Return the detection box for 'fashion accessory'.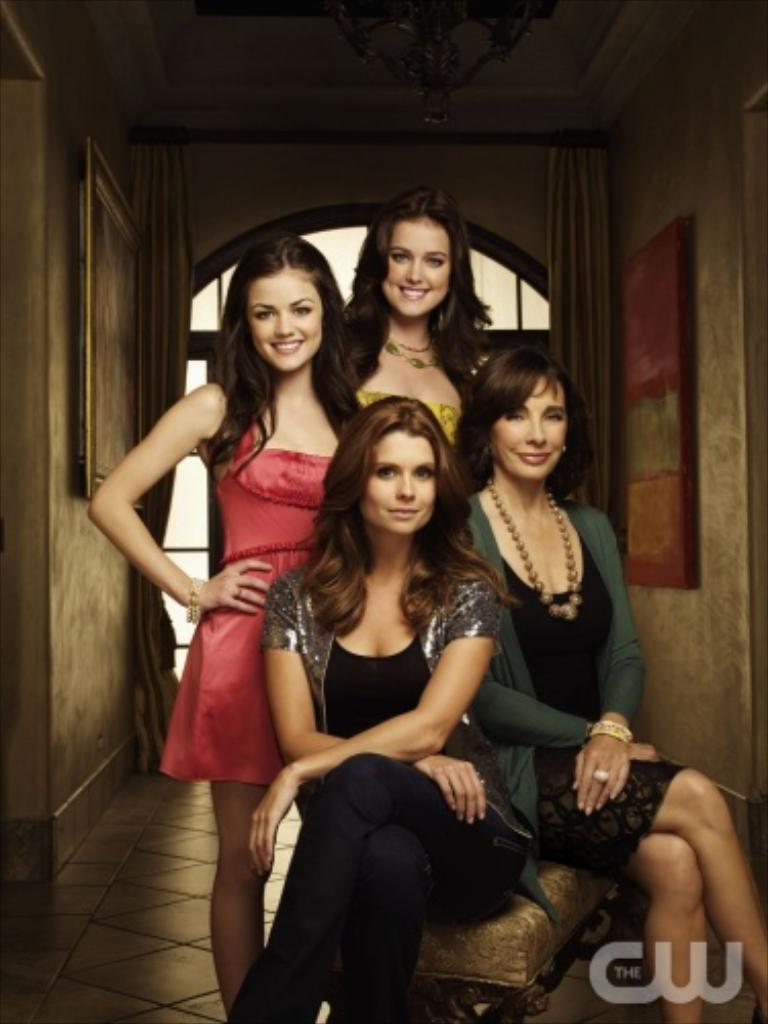
(594,768,606,786).
